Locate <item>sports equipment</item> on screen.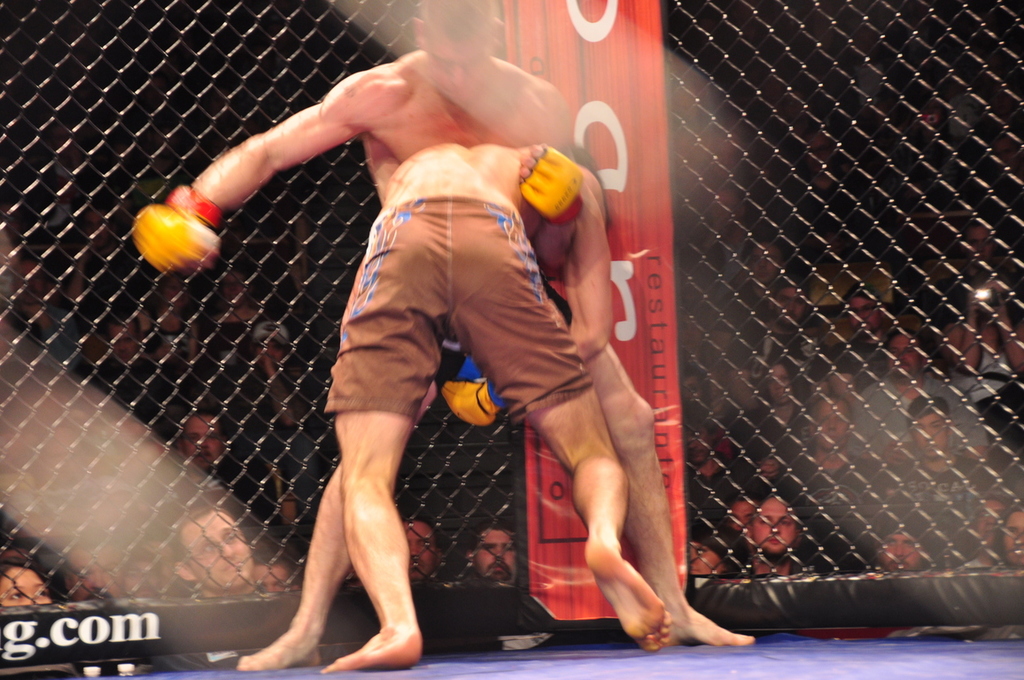
On screen at 130:189:219:278.
